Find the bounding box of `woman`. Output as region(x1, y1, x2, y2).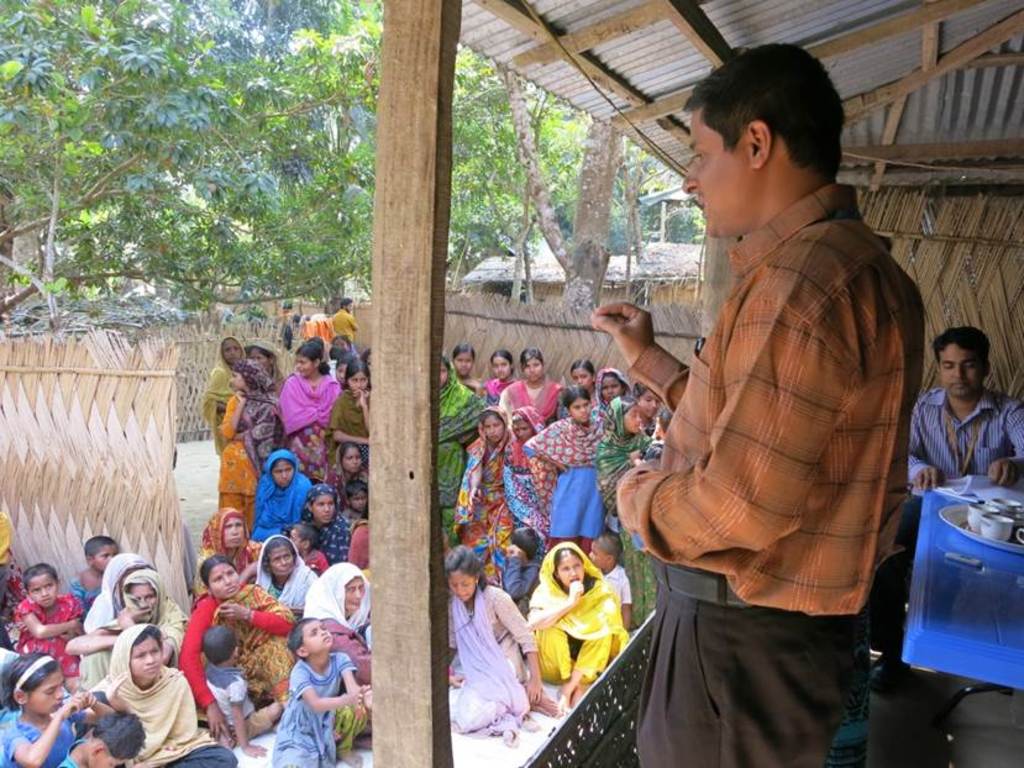
region(62, 564, 182, 690).
